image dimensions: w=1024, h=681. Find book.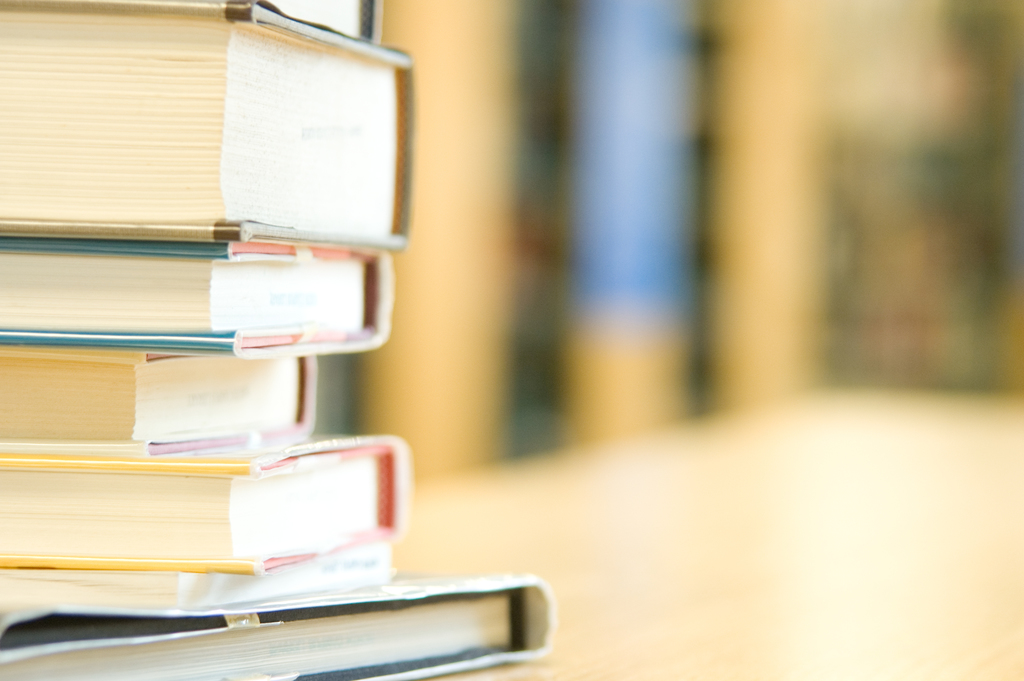
crop(0, 239, 389, 364).
